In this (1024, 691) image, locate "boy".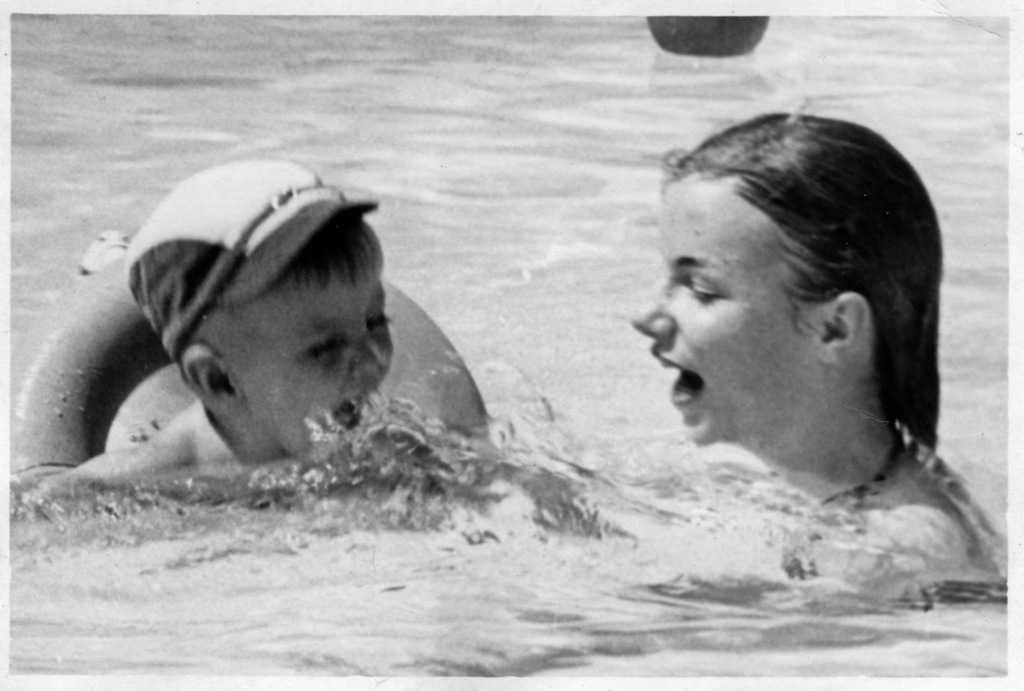
Bounding box: detection(57, 174, 450, 528).
